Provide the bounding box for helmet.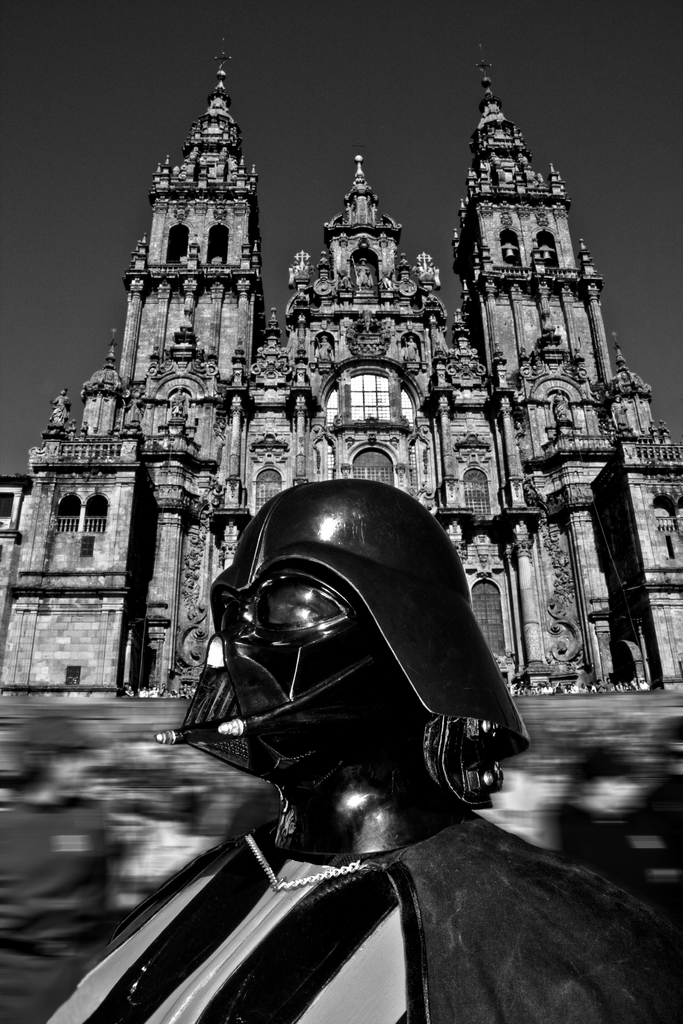
region(177, 488, 523, 841).
